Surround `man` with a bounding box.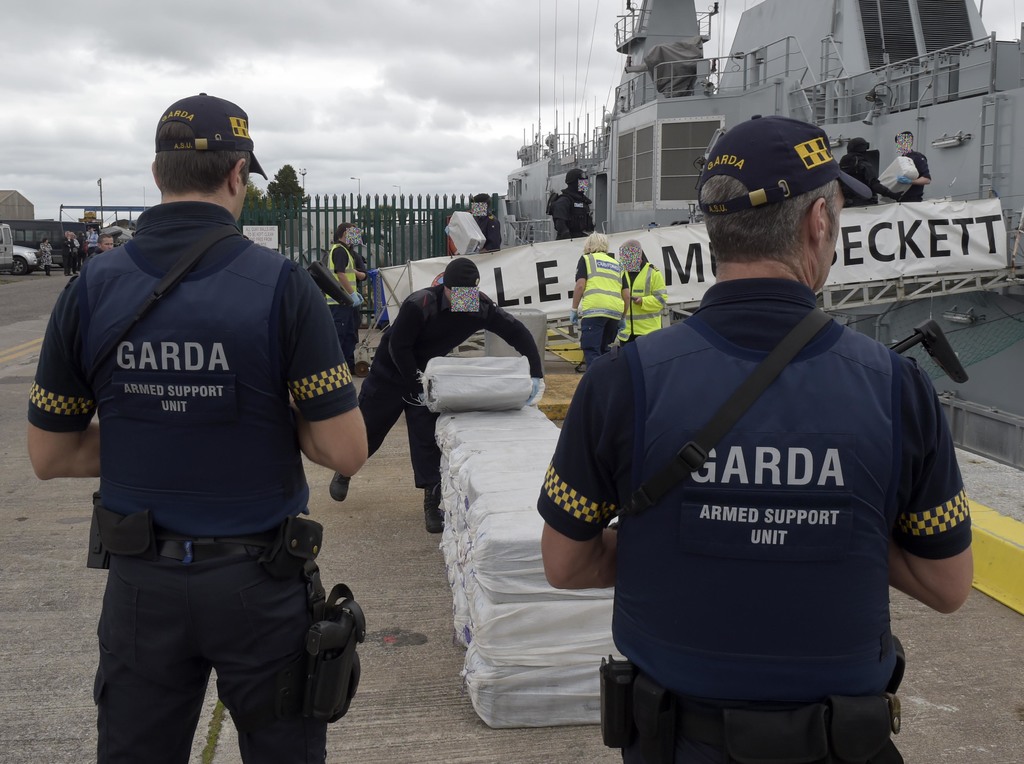
pyautogui.locateOnScreen(898, 126, 932, 207).
